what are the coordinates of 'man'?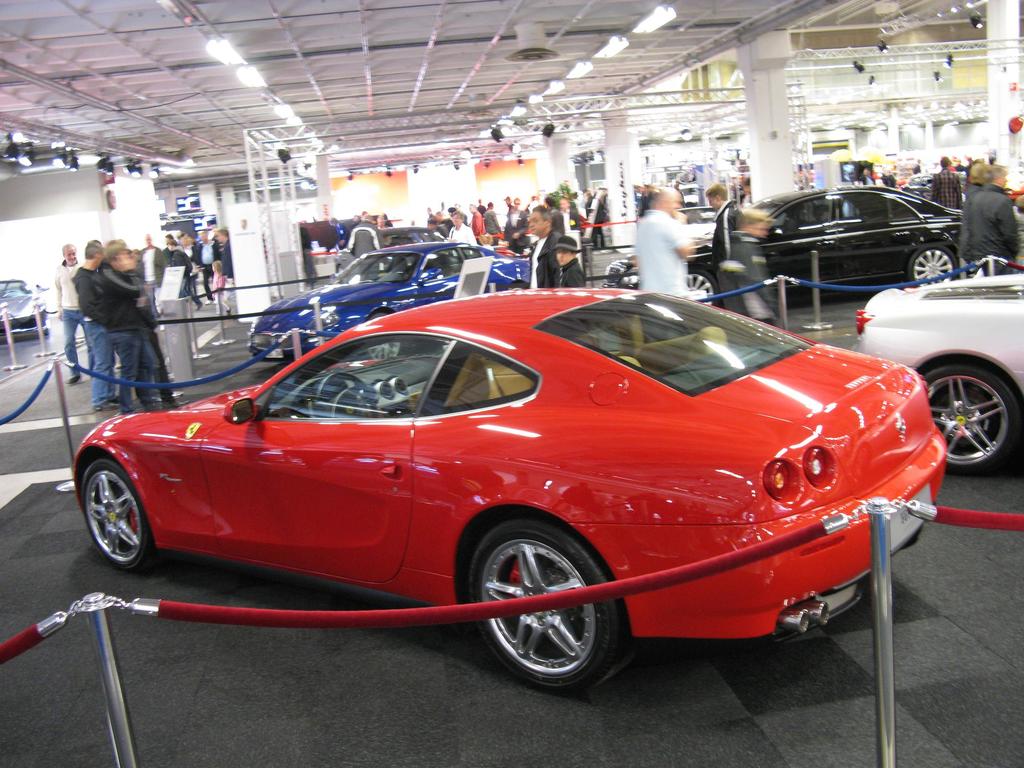
<box>625,193,712,280</box>.
